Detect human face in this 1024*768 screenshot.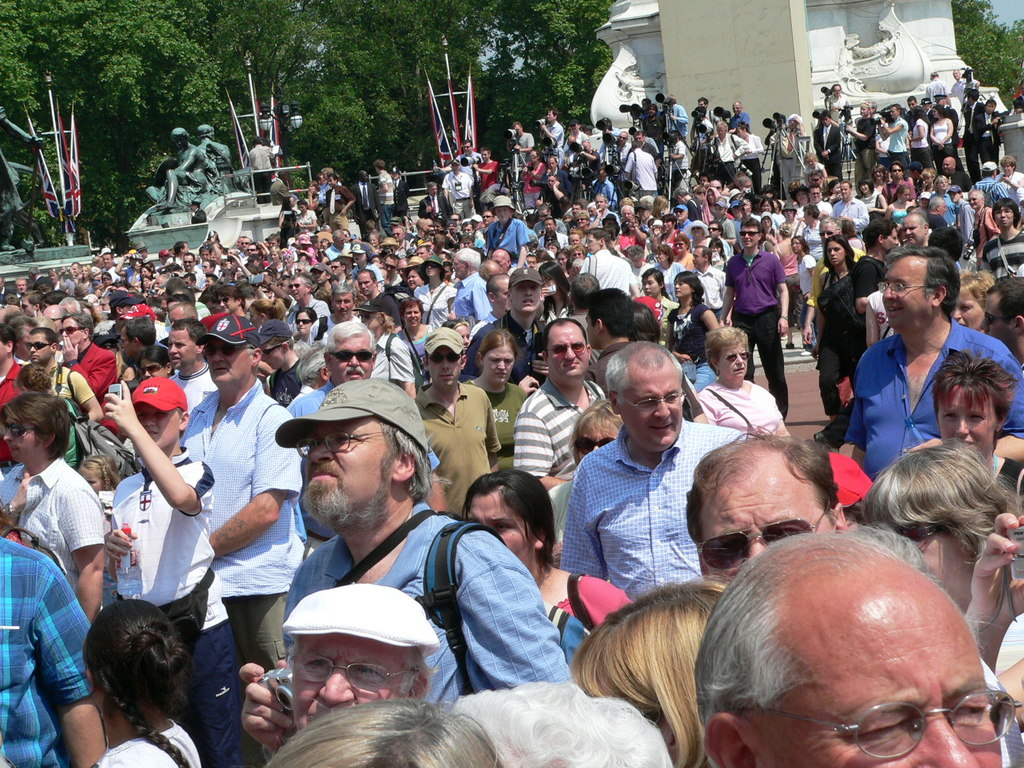
Detection: 168,331,196,366.
